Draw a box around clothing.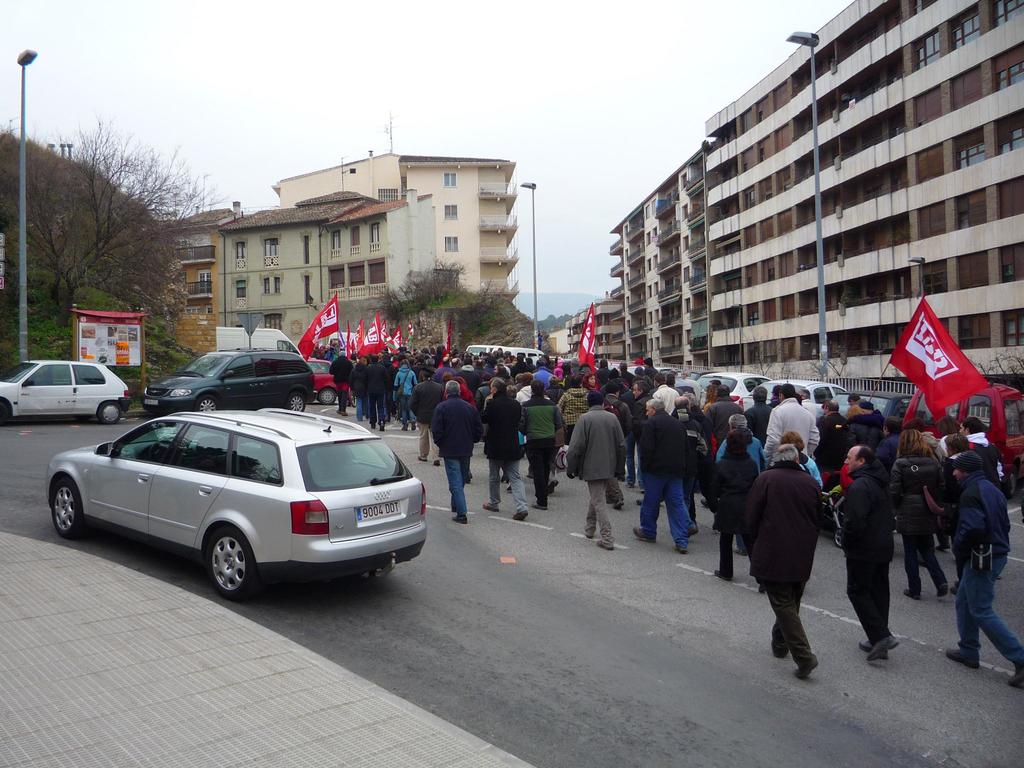
region(797, 400, 819, 417).
